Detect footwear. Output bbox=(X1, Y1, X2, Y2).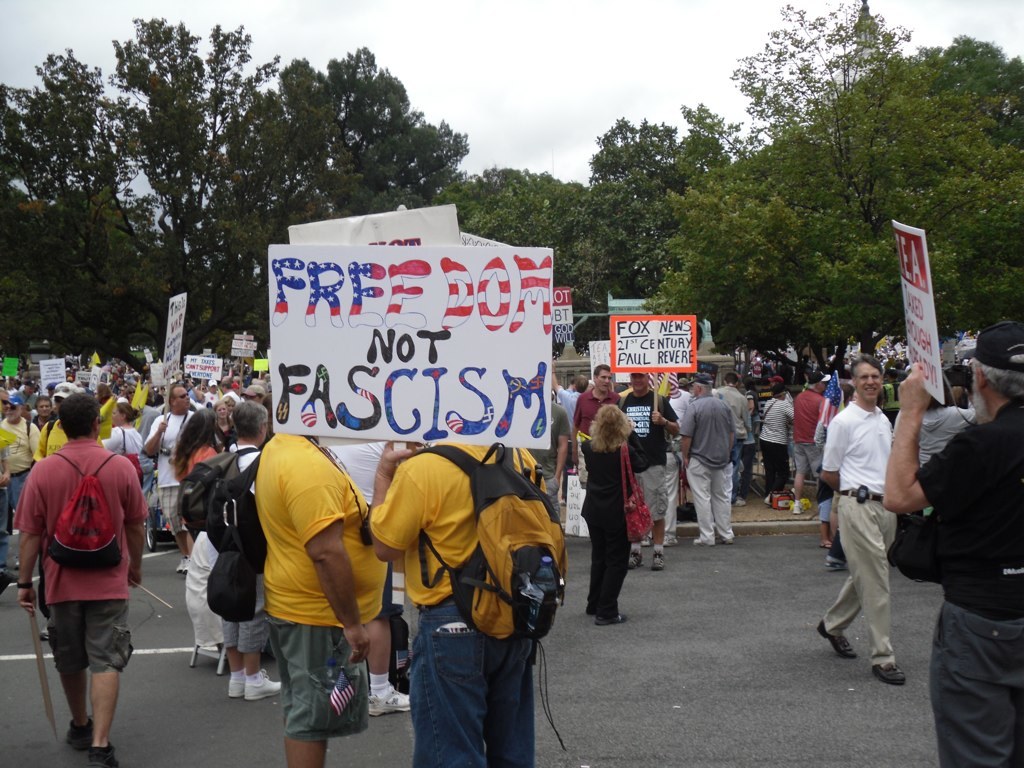
bbox=(871, 664, 903, 686).
